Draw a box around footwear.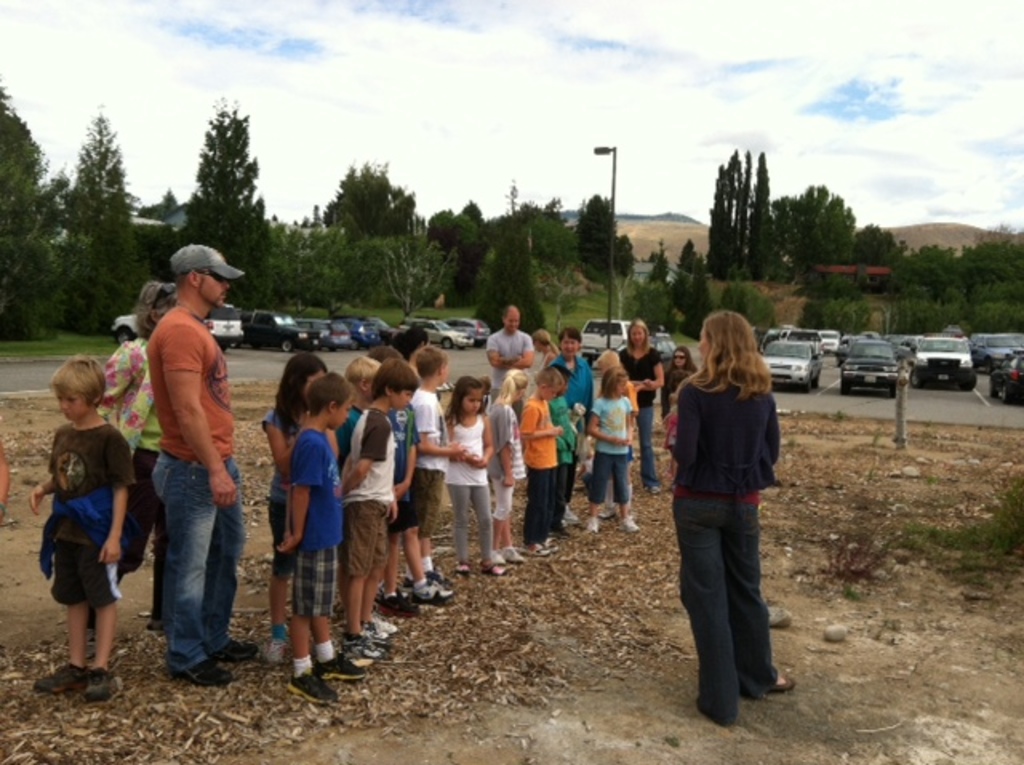
368, 611, 397, 639.
